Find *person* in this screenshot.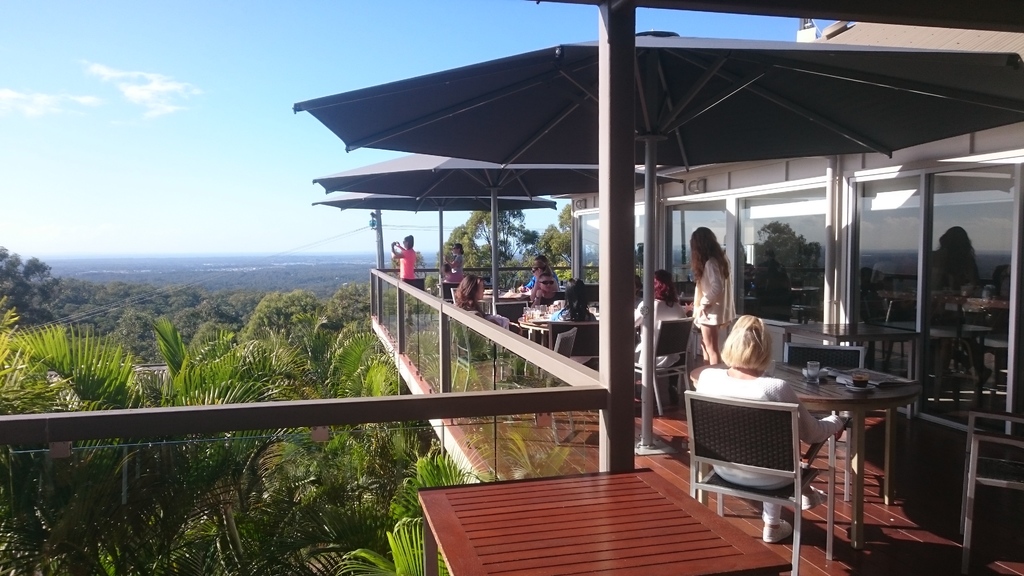
The bounding box for *person* is bbox(443, 241, 460, 293).
